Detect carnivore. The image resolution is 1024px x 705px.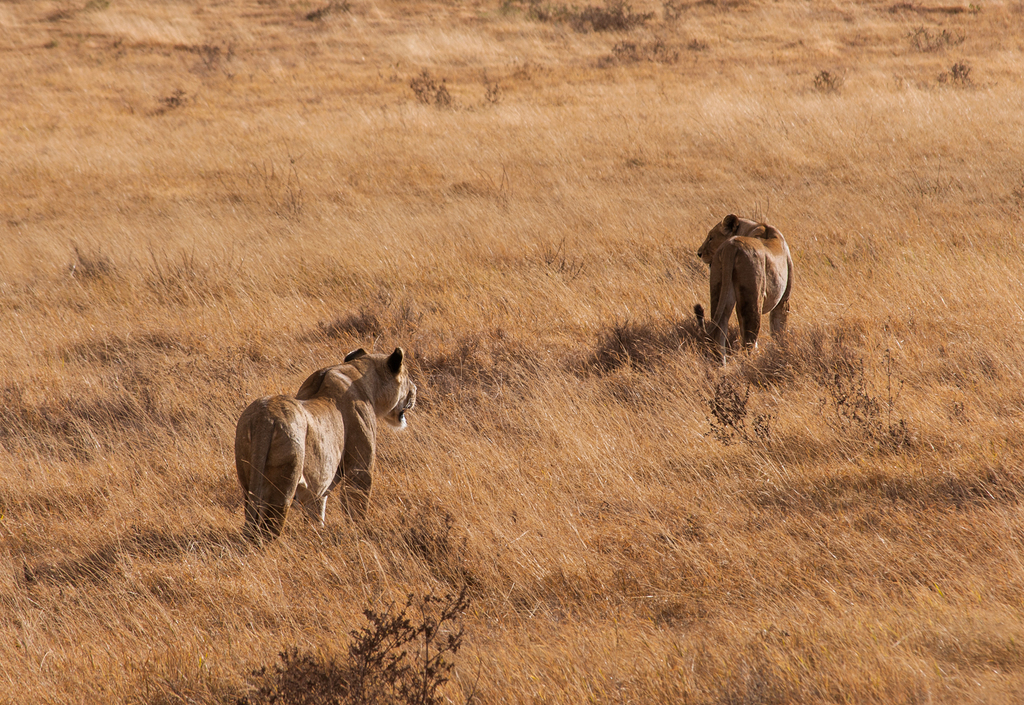
crop(692, 212, 796, 371).
